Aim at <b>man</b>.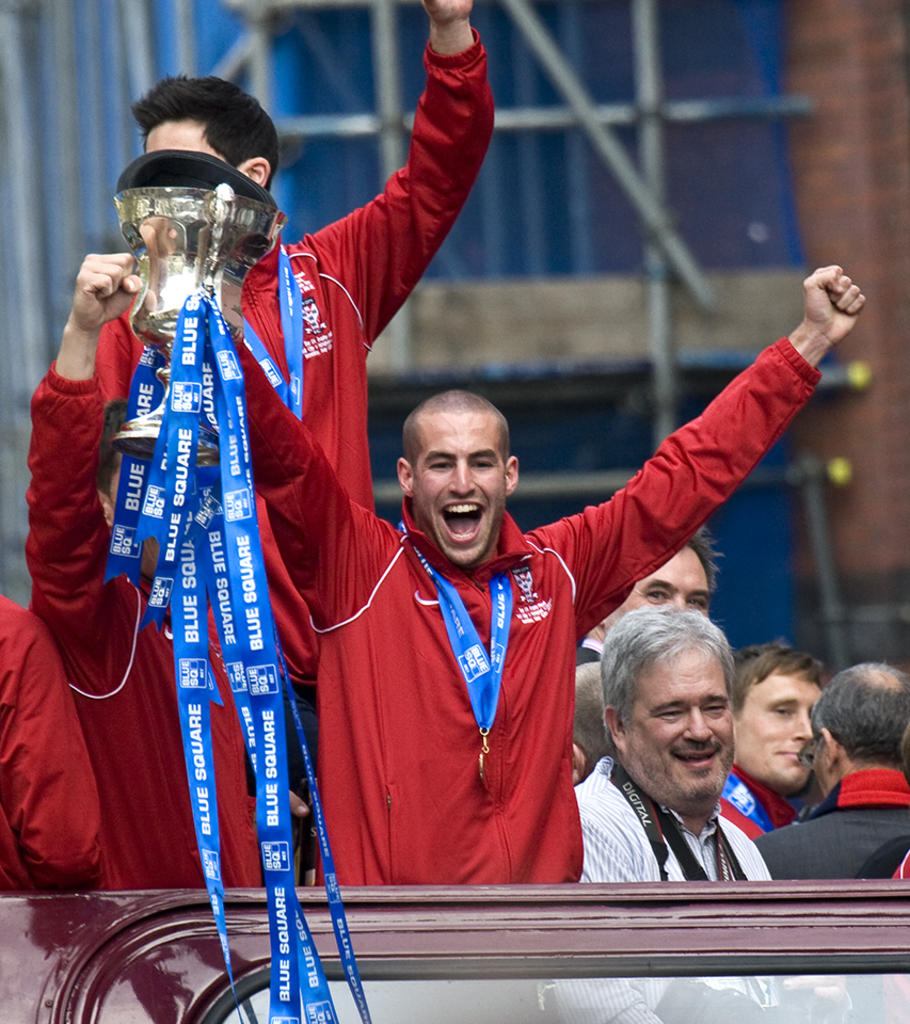
Aimed at x1=89, y1=0, x2=497, y2=890.
